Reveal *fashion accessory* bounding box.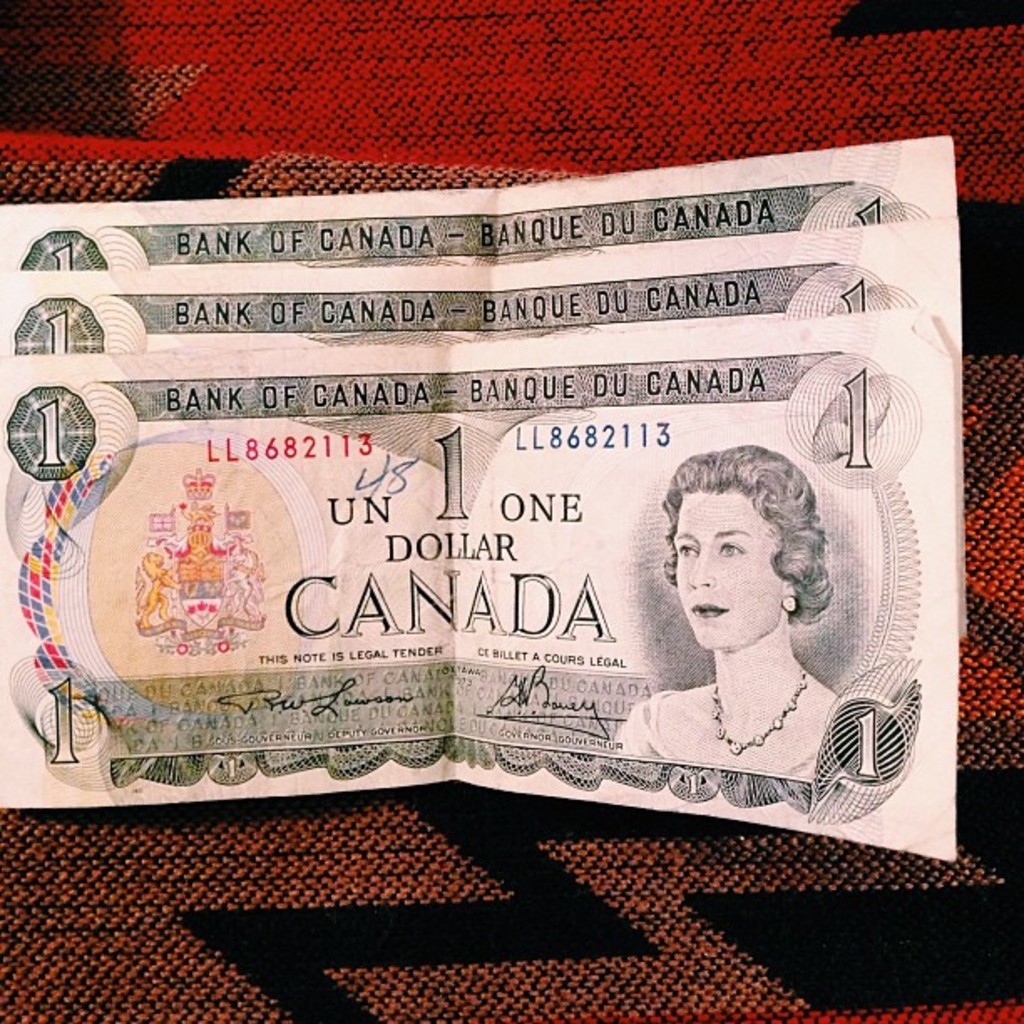
Revealed: bbox=(709, 668, 803, 756).
